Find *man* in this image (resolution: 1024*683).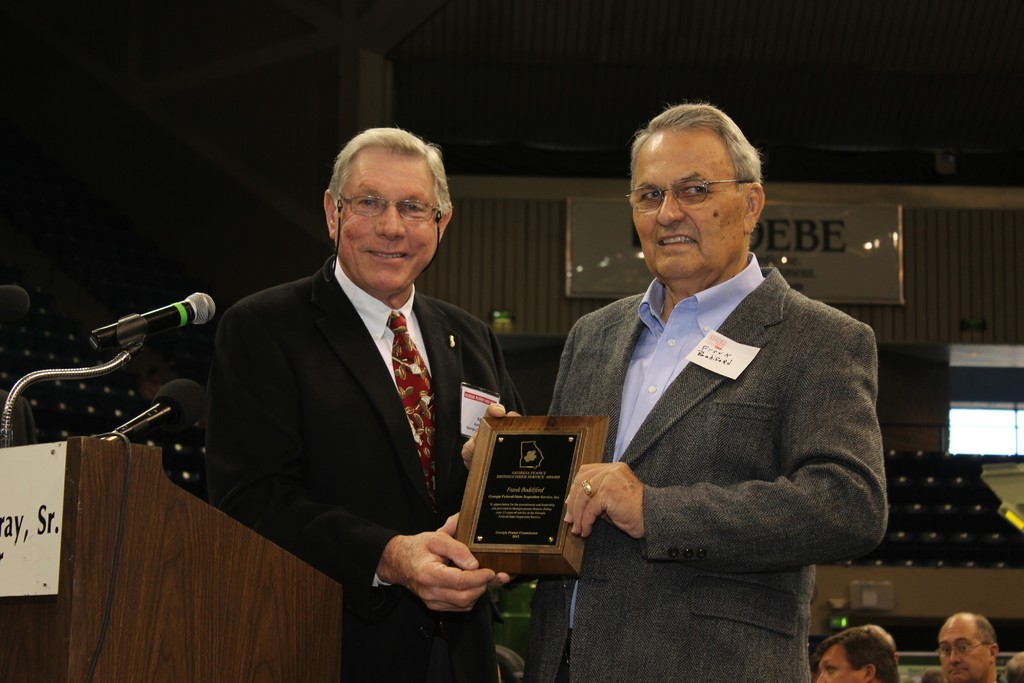
(x1=806, y1=615, x2=904, y2=682).
